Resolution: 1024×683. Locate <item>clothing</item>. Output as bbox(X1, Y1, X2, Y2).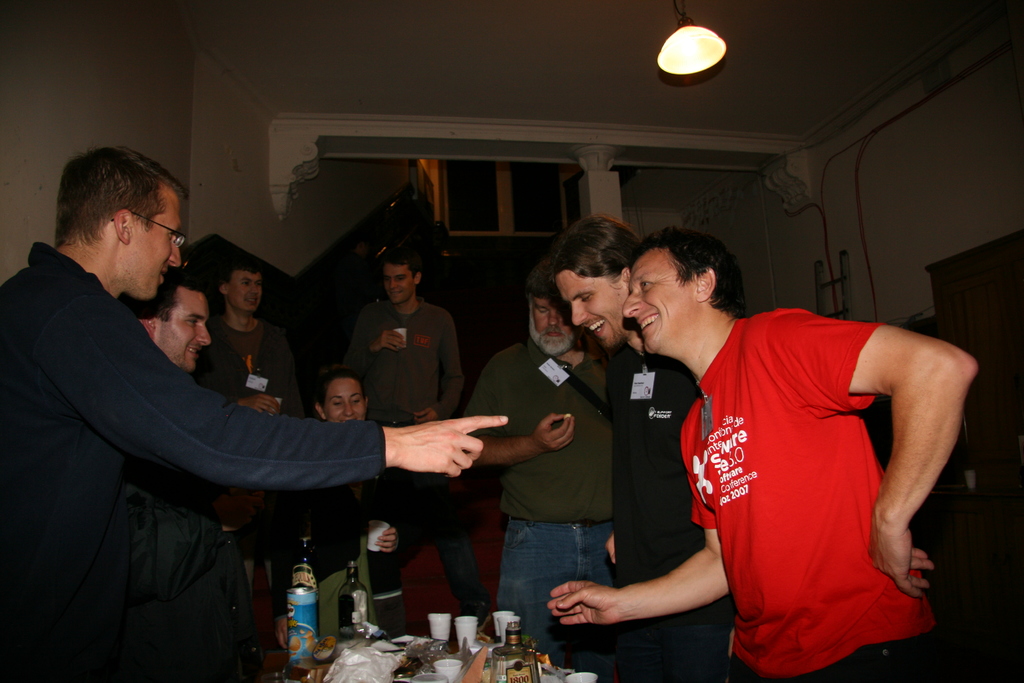
bbox(0, 235, 388, 682).
